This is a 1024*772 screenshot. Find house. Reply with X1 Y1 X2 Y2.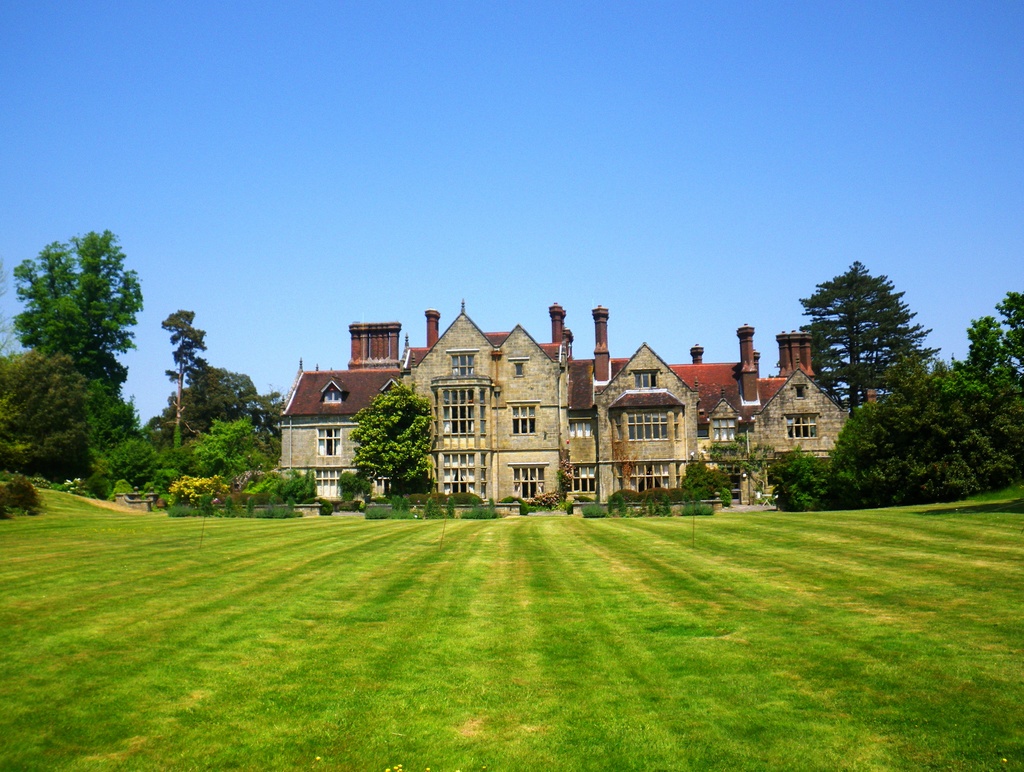
287 294 851 523.
